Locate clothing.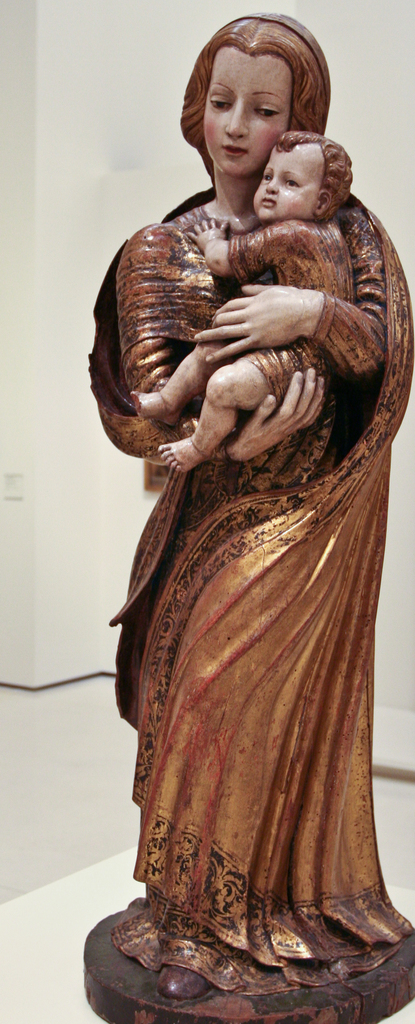
Bounding box: [left=101, top=178, right=409, bottom=972].
